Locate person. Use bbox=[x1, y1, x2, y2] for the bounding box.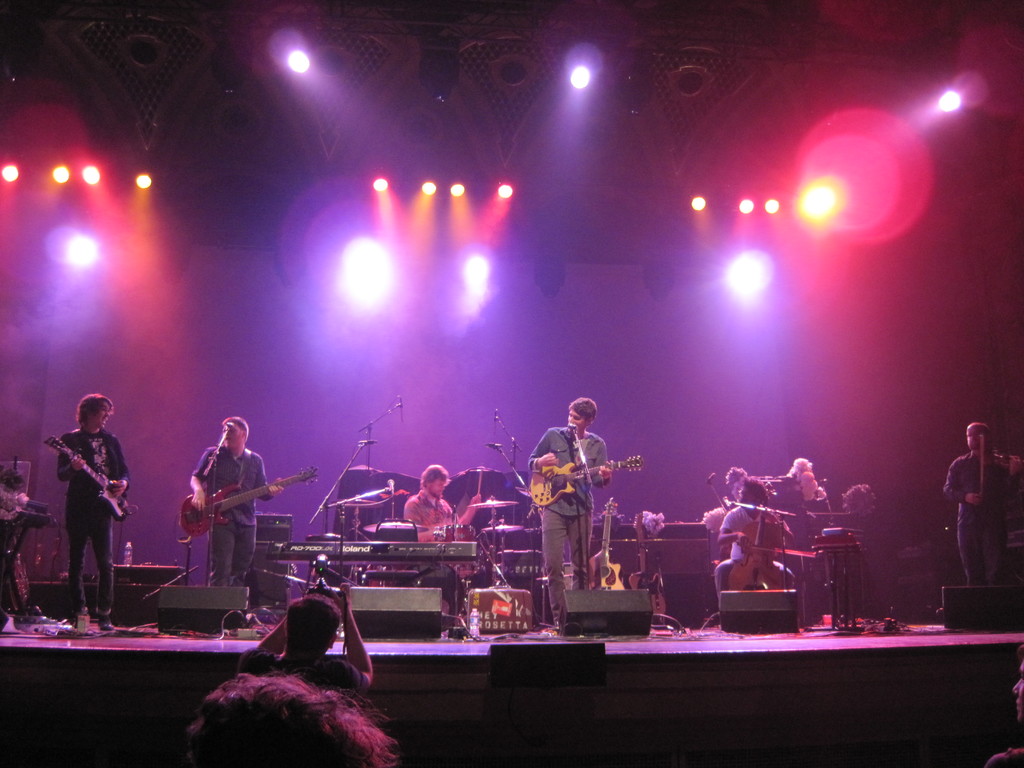
bbox=[185, 671, 401, 767].
